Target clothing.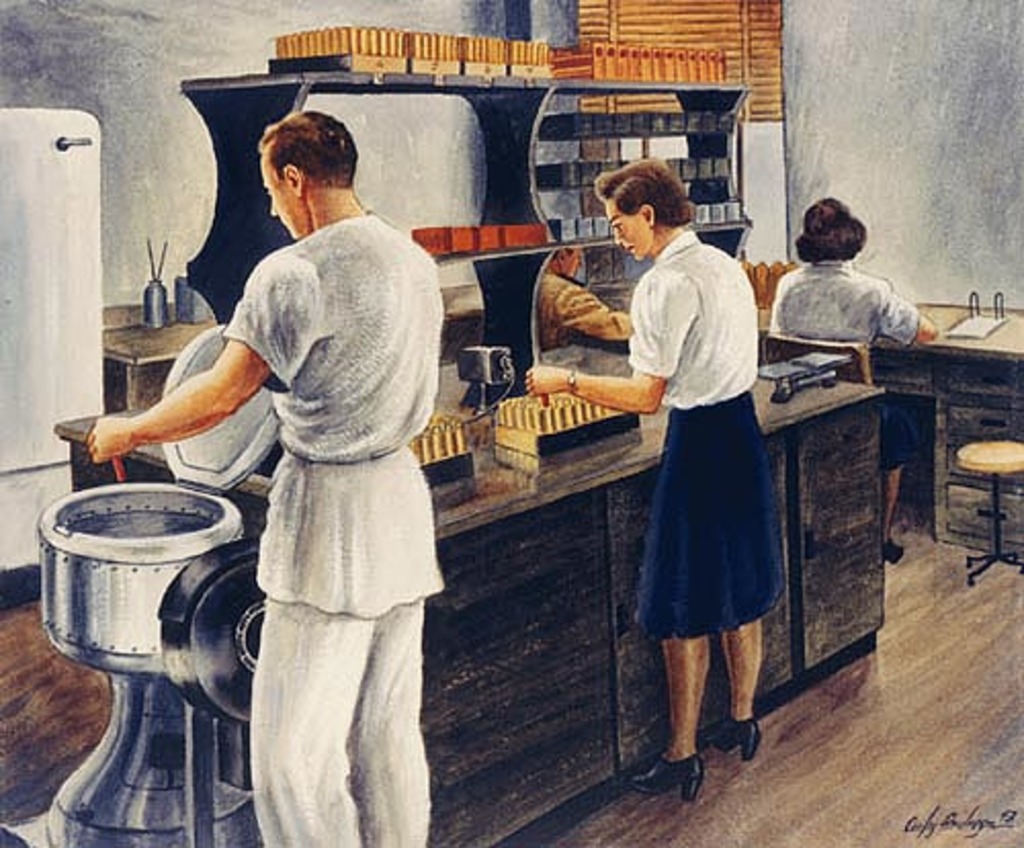
Target region: box=[227, 205, 451, 846].
